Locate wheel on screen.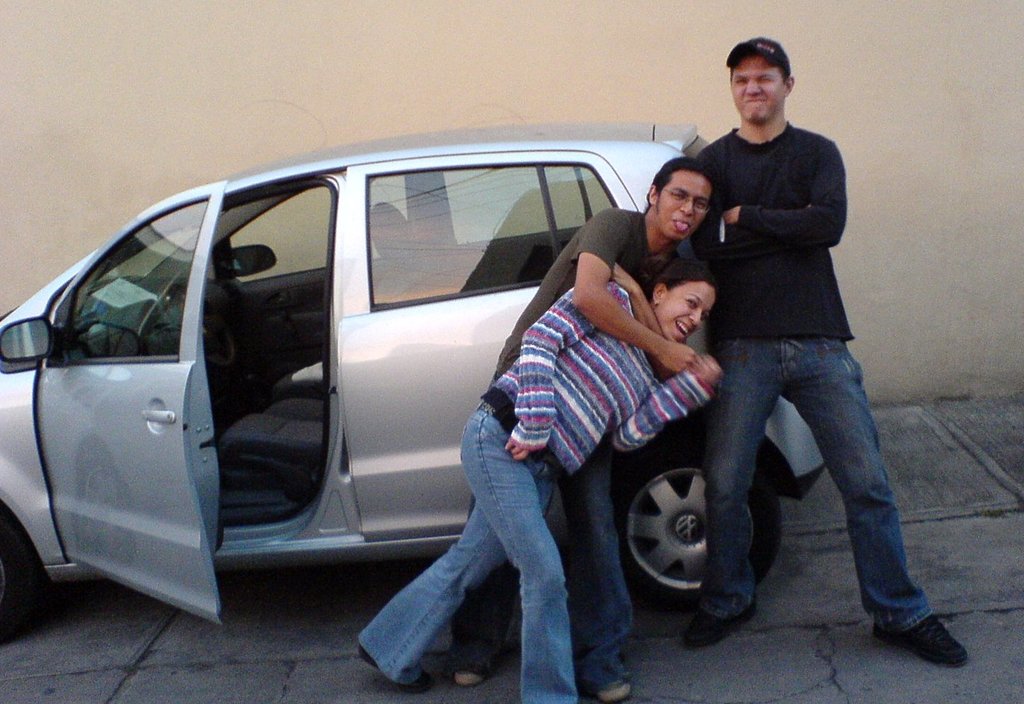
On screen at <region>633, 456, 763, 615</region>.
